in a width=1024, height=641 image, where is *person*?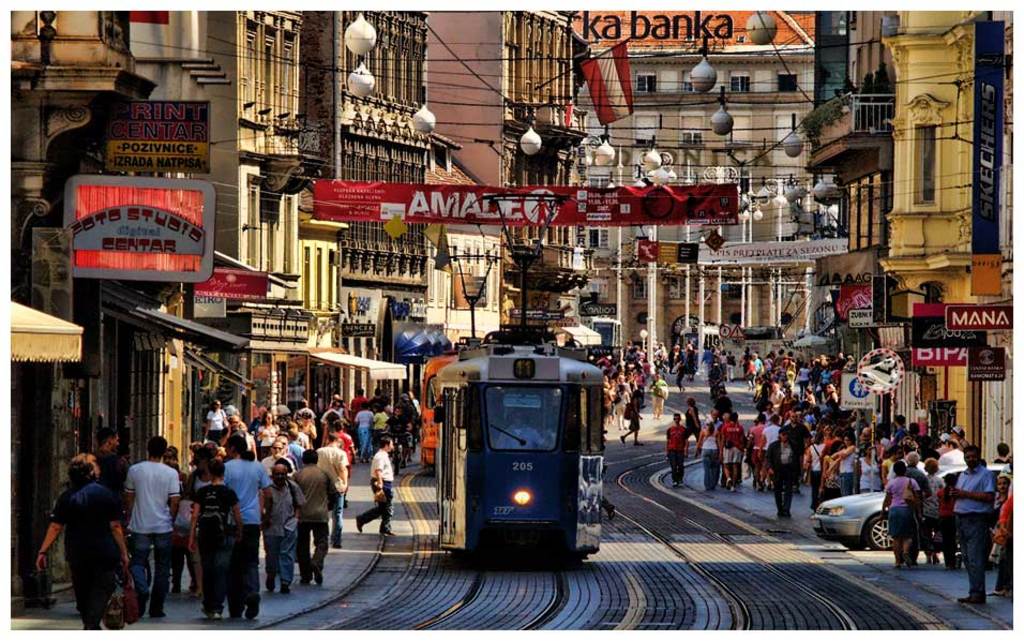
738,347,850,449.
